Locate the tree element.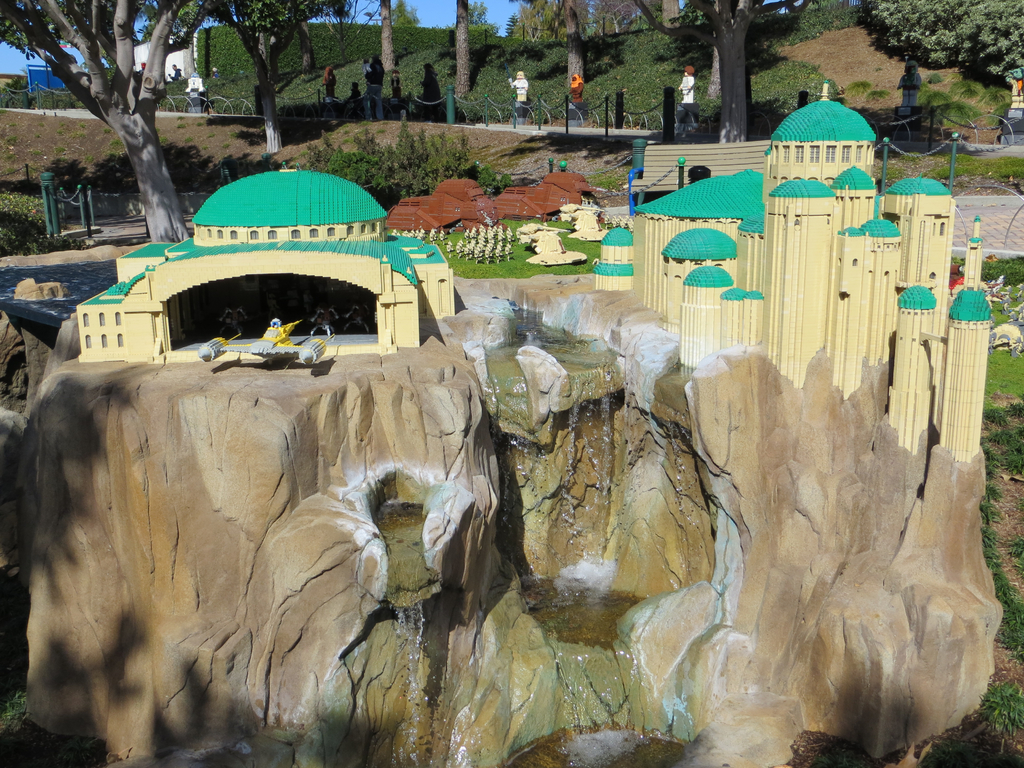
Element bbox: bbox(628, 0, 791, 147).
